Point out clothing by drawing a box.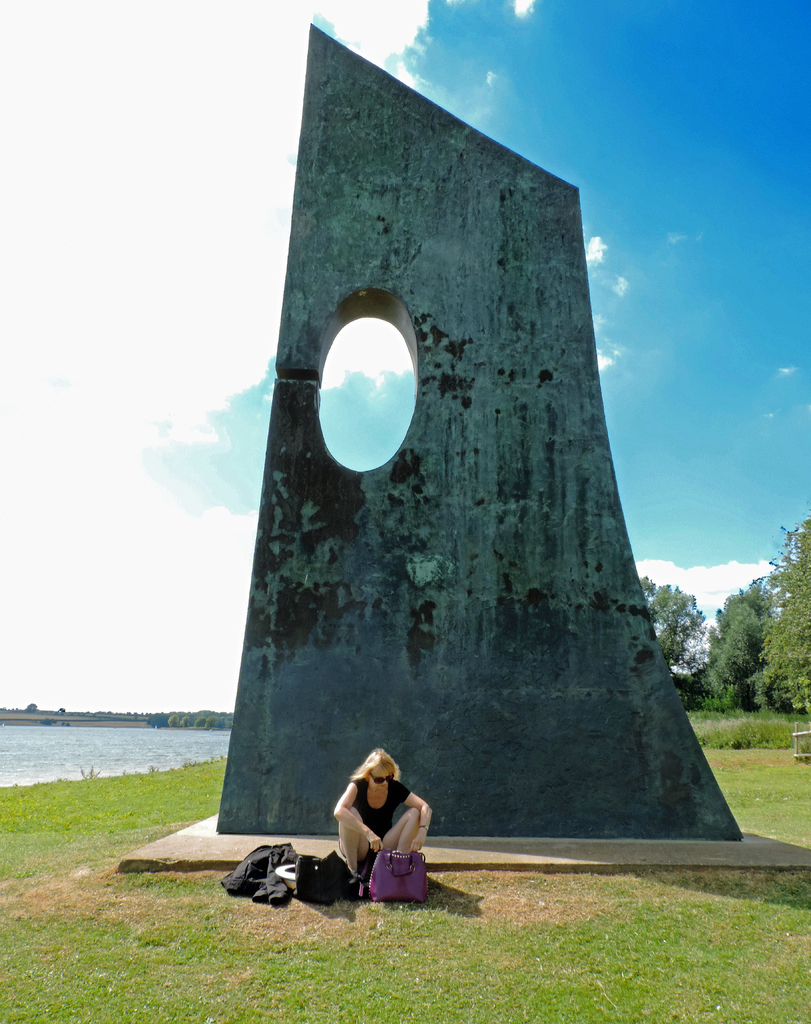
pyautogui.locateOnScreen(222, 841, 300, 909).
